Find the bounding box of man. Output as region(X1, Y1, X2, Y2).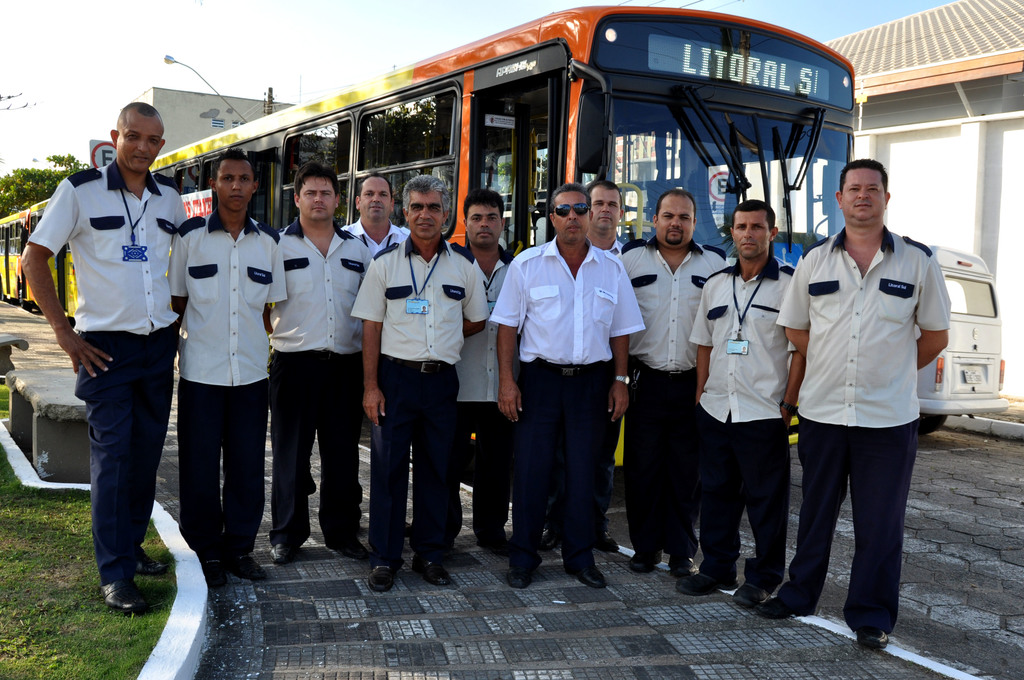
region(268, 164, 376, 562).
